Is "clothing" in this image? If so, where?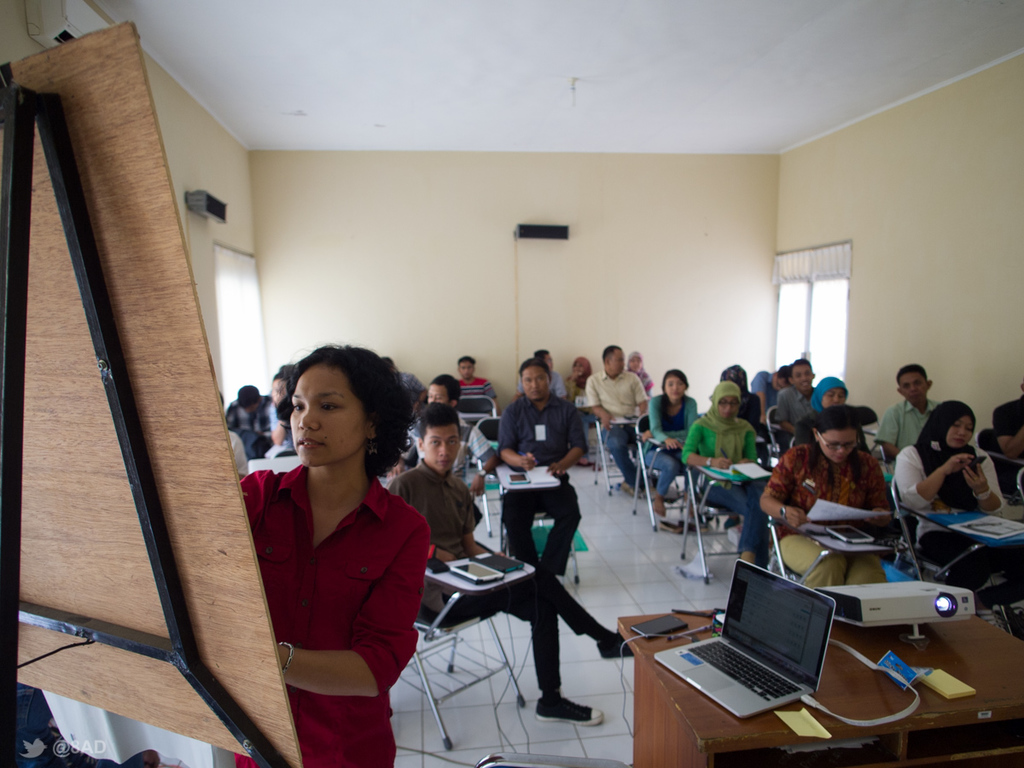
Yes, at 993/396/1023/493.
